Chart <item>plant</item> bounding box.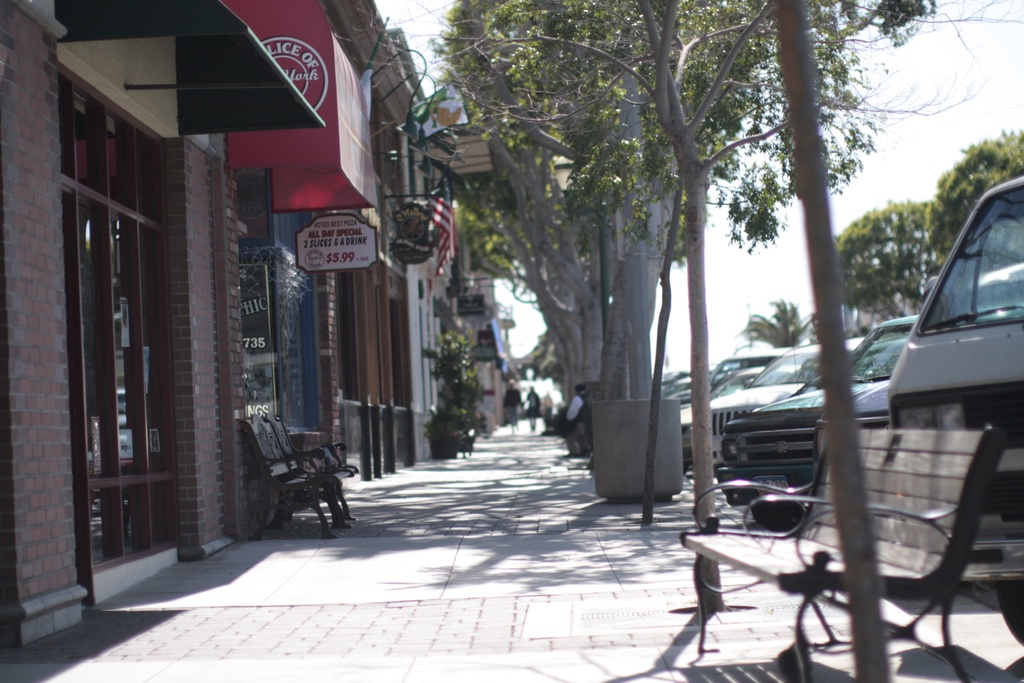
Charted: <bbox>422, 325, 483, 450</bbox>.
